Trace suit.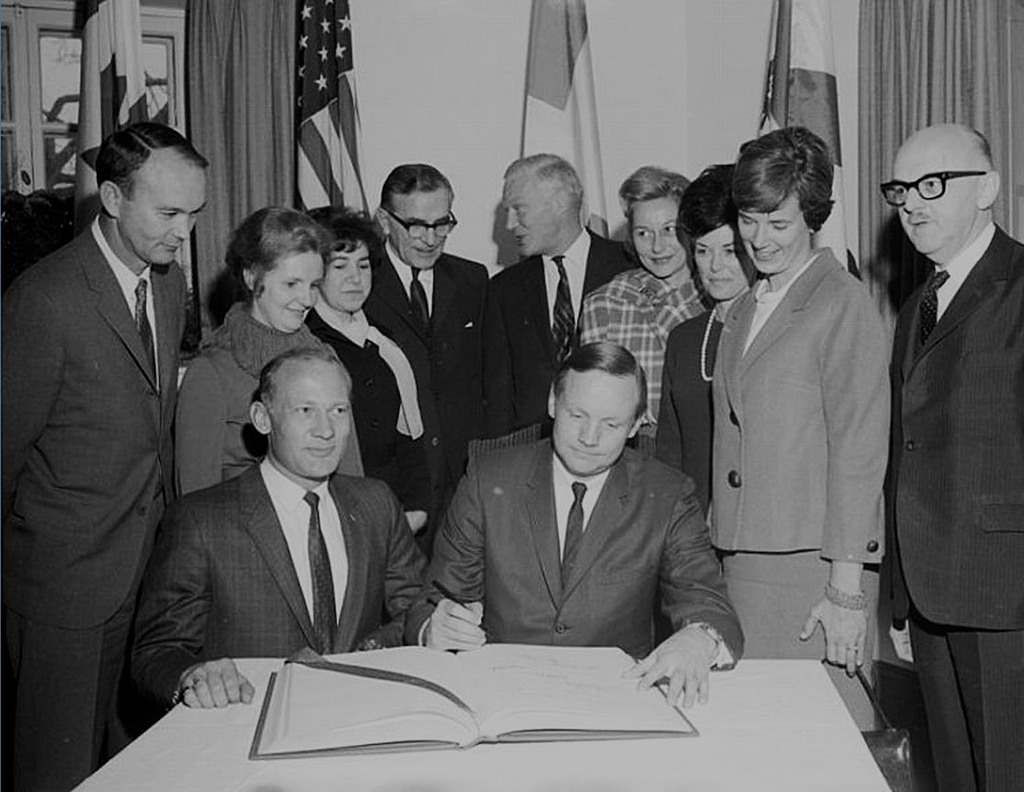
Traced to Rect(404, 434, 744, 673).
